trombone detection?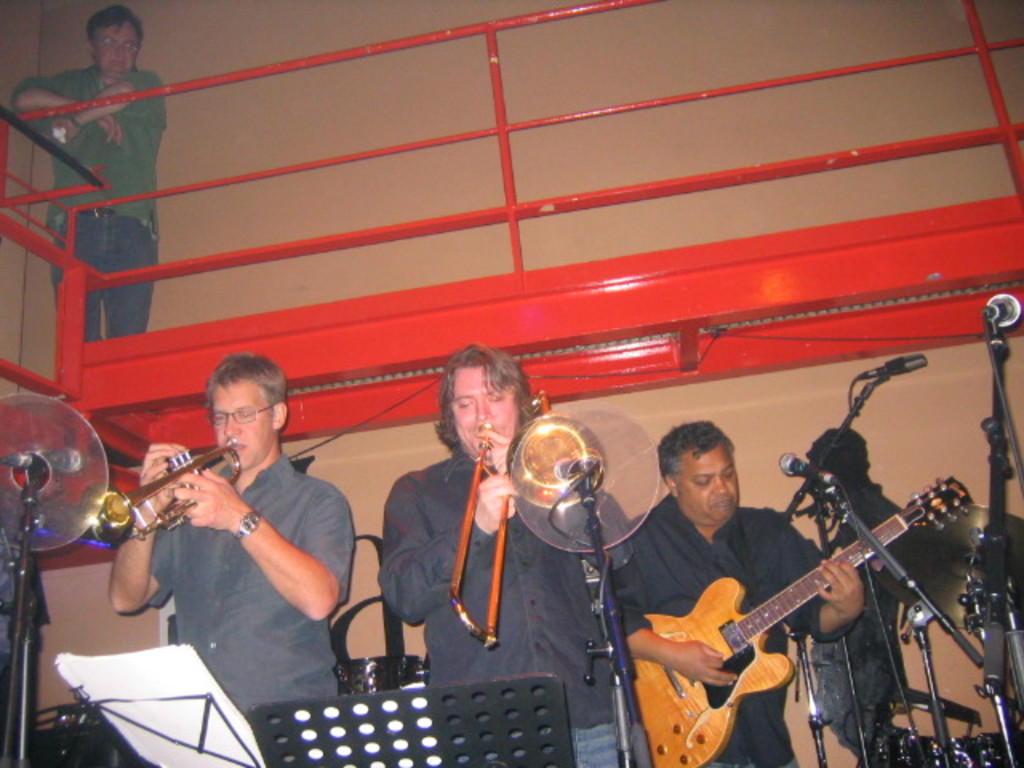
(443,389,606,648)
